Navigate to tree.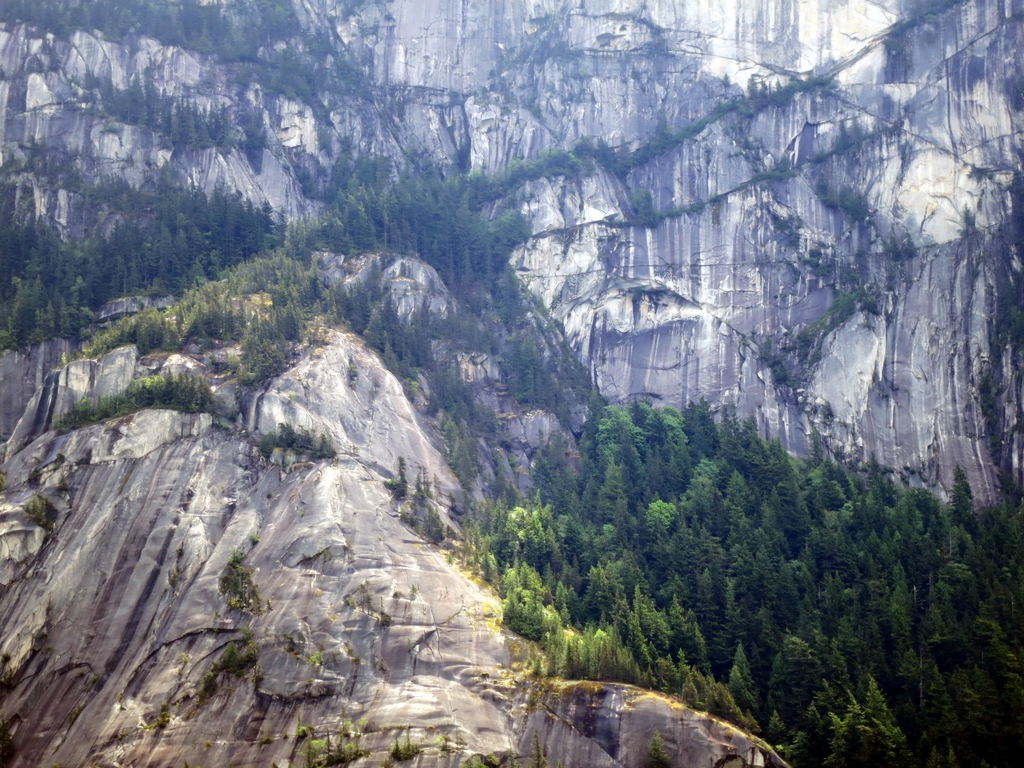
Navigation target: (x1=25, y1=493, x2=56, y2=525).
